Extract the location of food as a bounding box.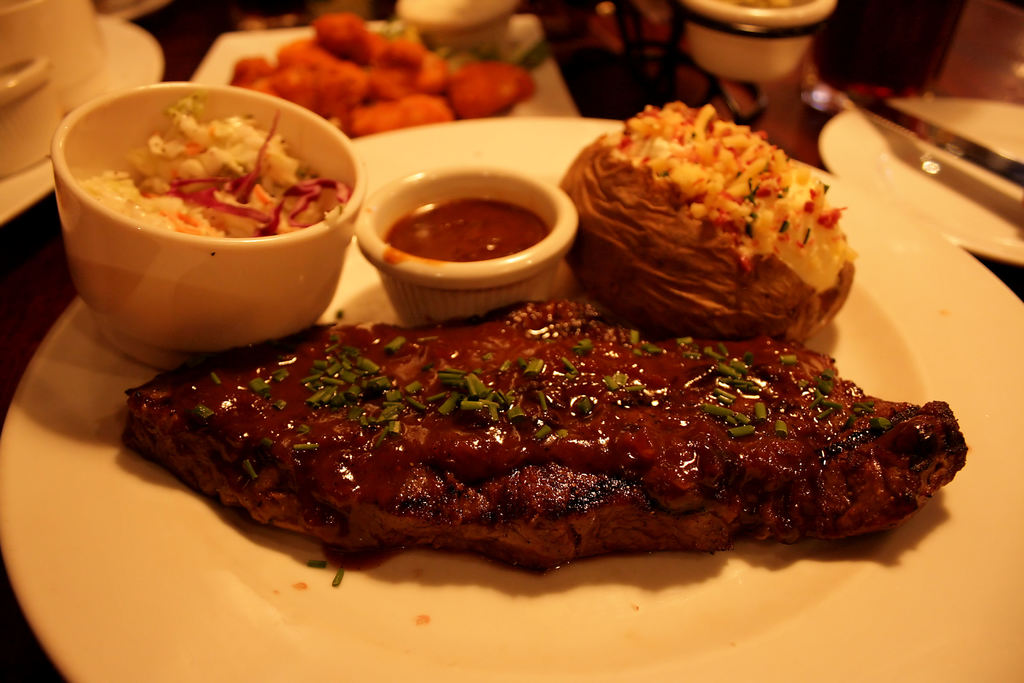
select_region(76, 92, 351, 241).
